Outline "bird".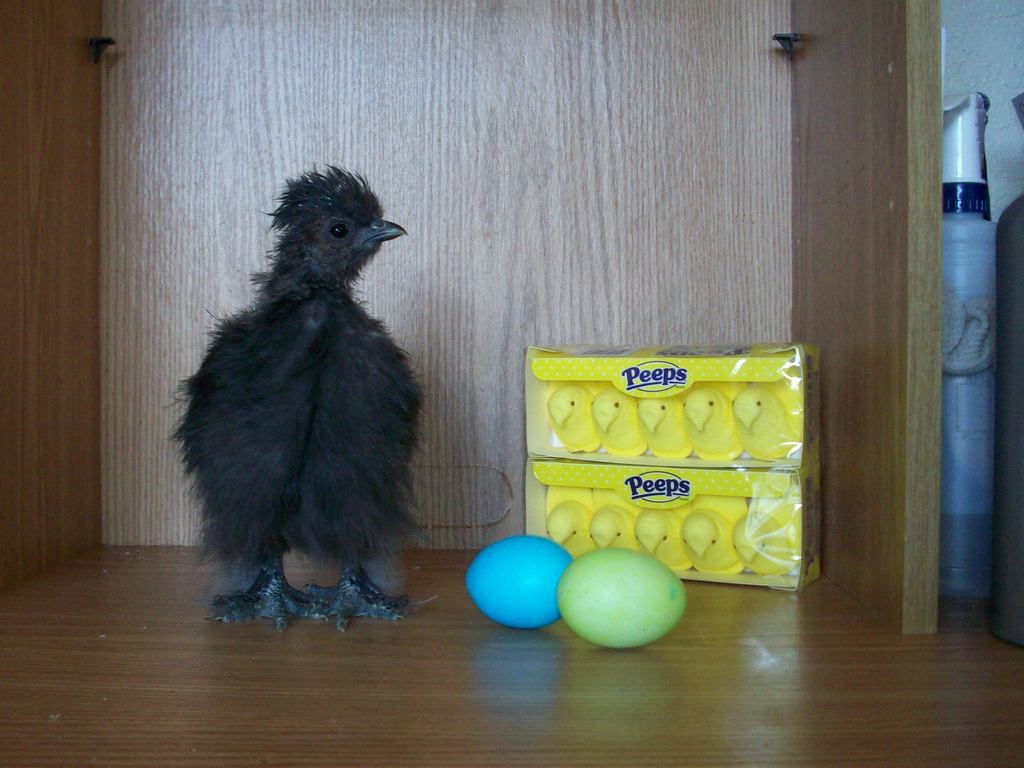
Outline: 630,392,694,454.
